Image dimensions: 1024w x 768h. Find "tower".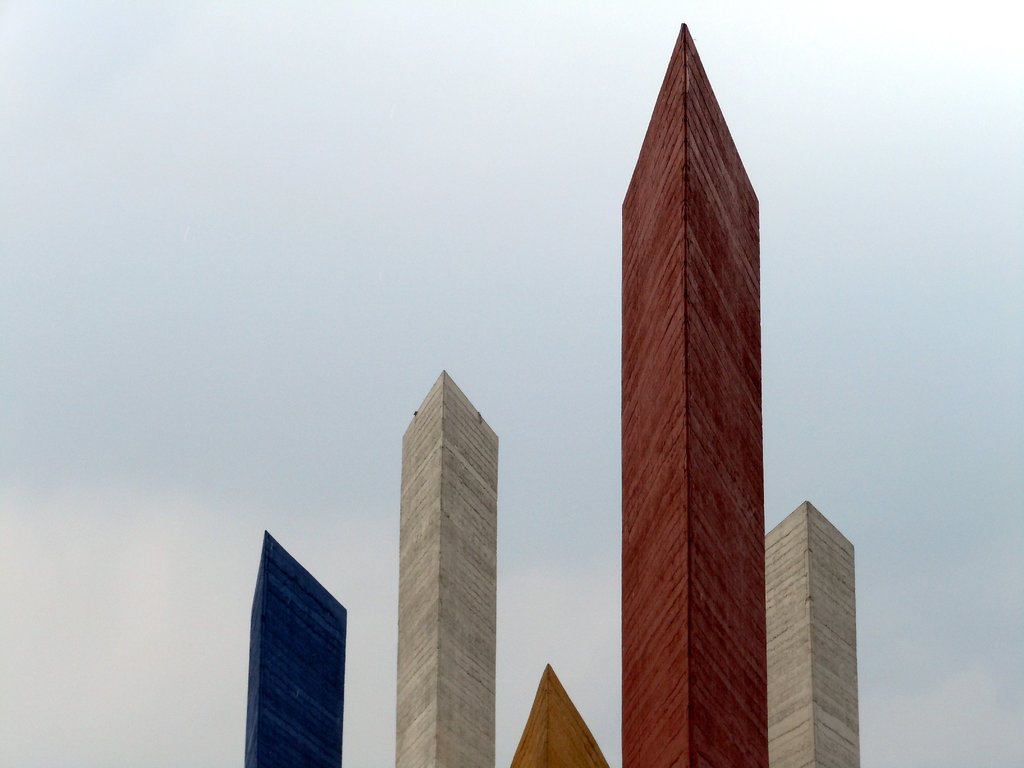
x1=591 y1=20 x2=810 y2=730.
